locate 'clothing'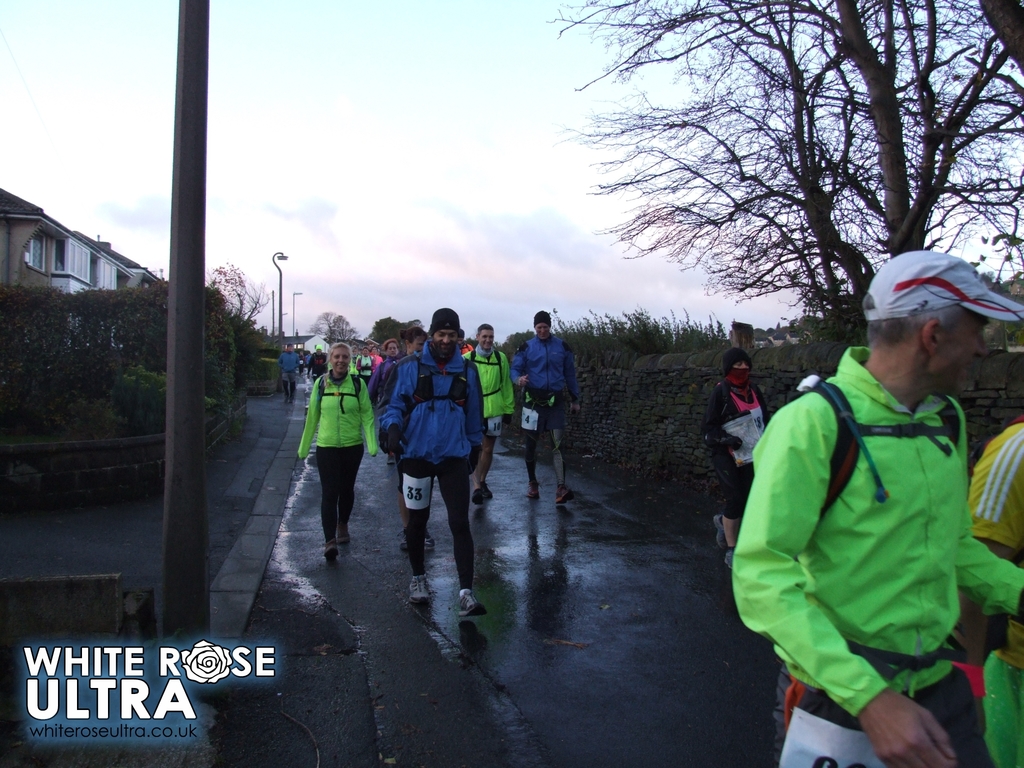
{"left": 310, "top": 351, "right": 329, "bottom": 378}
